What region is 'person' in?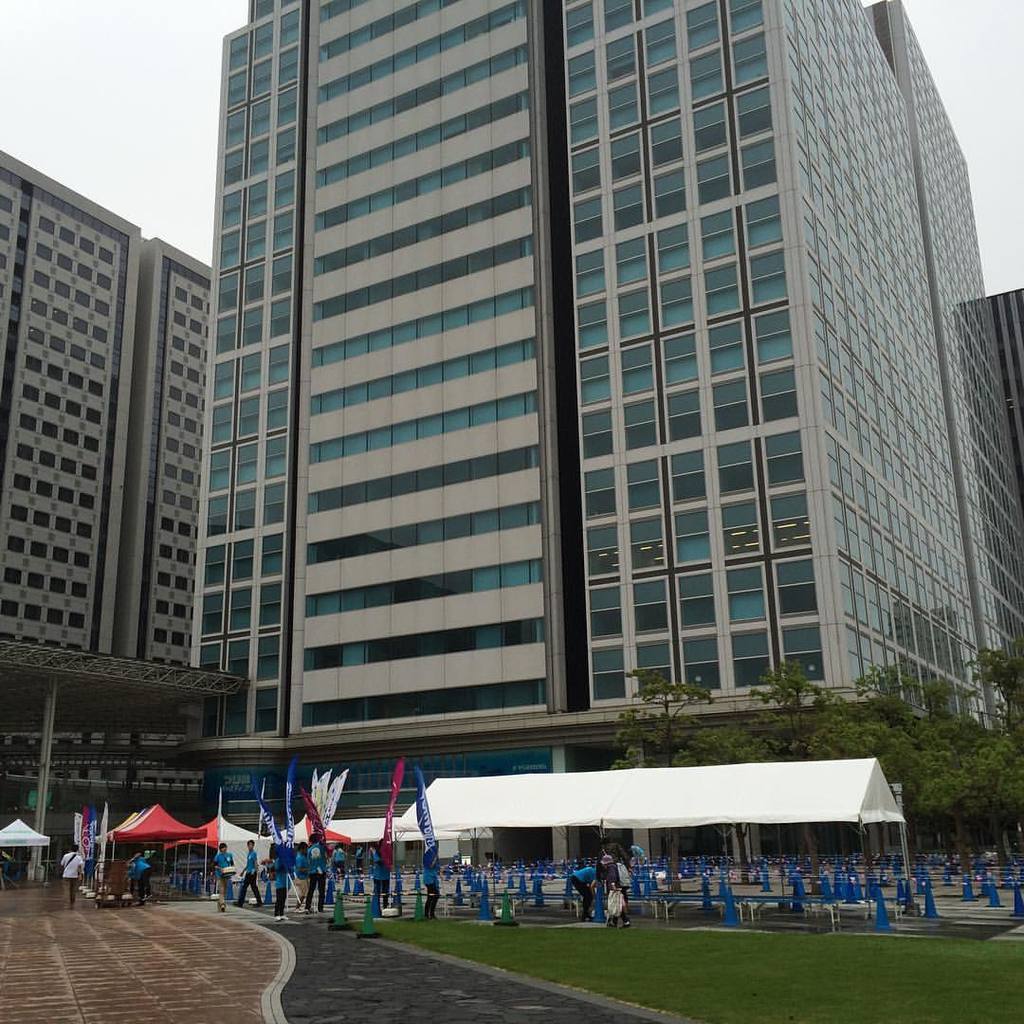
bbox=[370, 839, 393, 900].
